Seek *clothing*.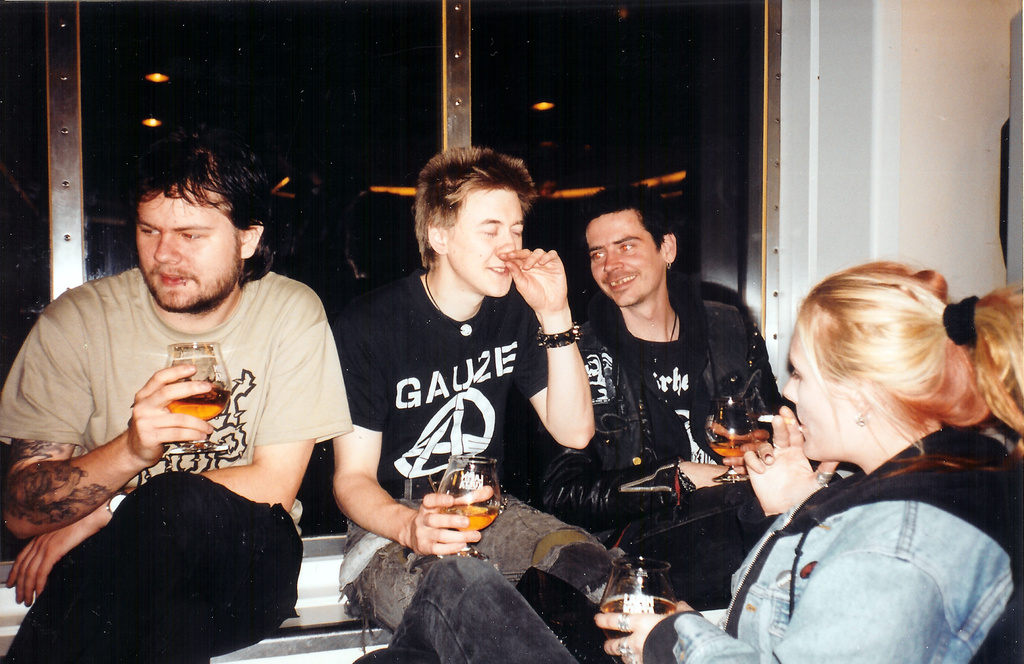
bbox(323, 244, 605, 651).
